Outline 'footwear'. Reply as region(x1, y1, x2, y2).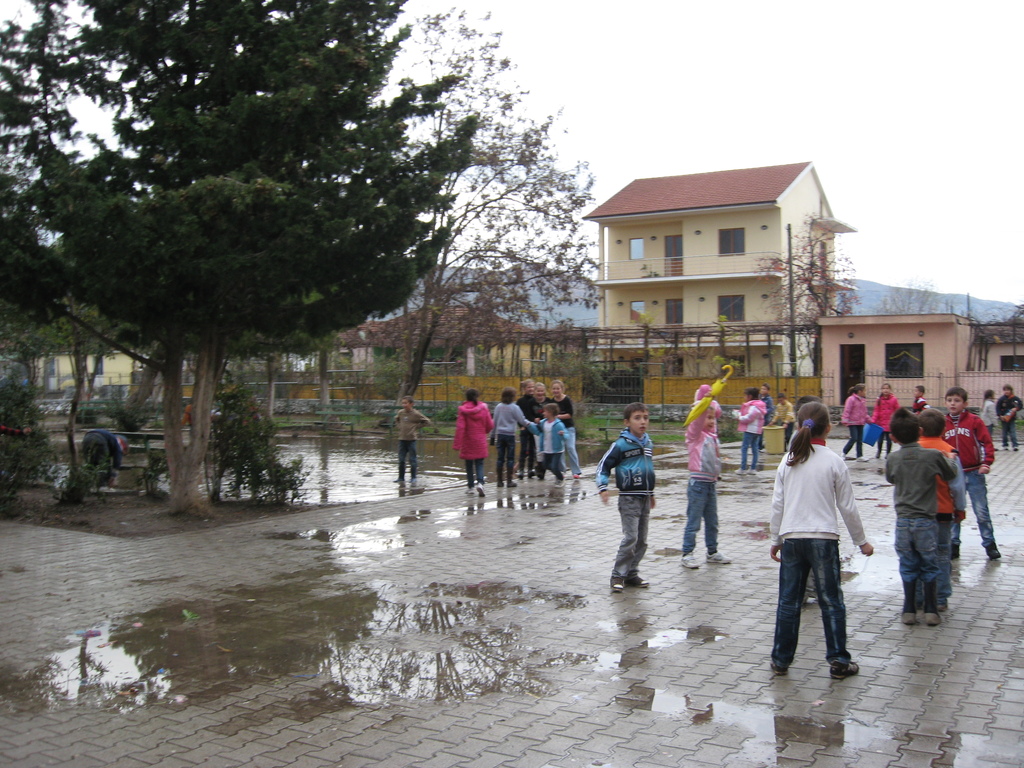
region(902, 610, 916, 623).
